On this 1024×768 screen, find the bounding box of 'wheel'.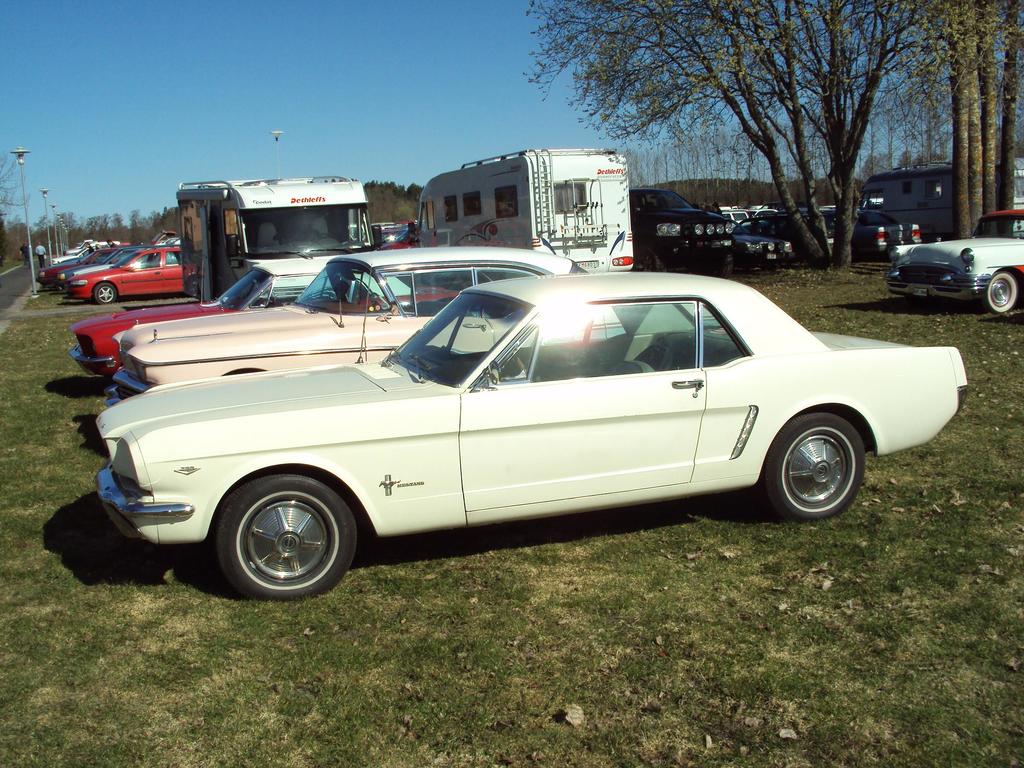
Bounding box: [left=95, top=283, right=115, bottom=305].
